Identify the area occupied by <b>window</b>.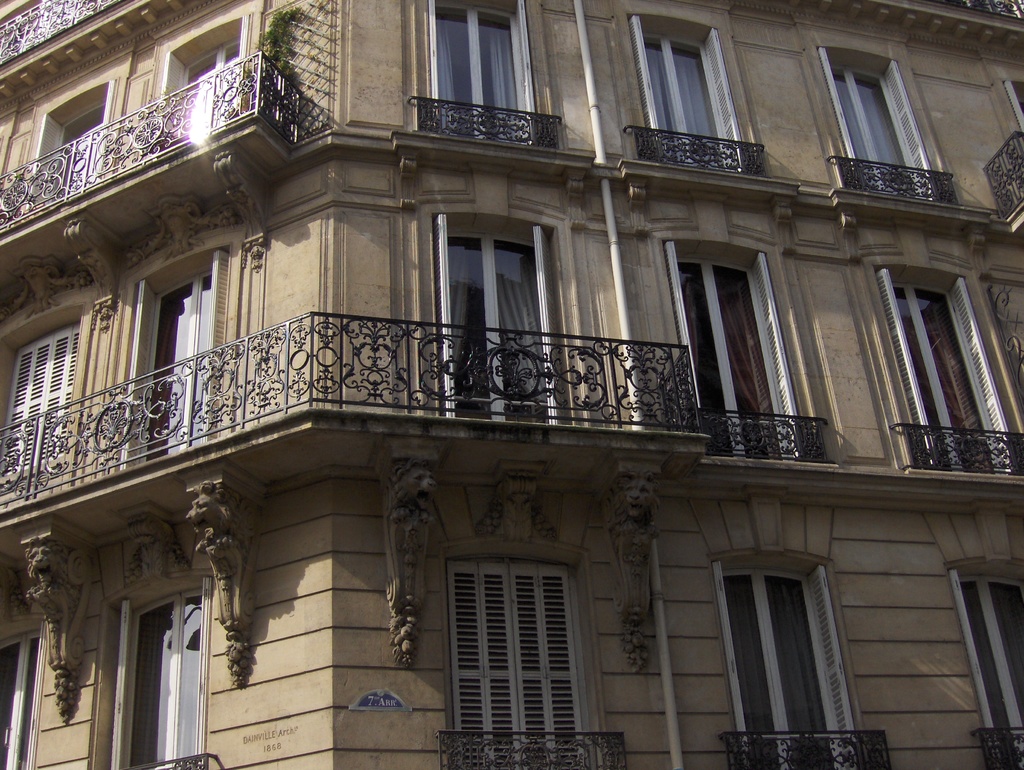
Area: 630:20:750:170.
